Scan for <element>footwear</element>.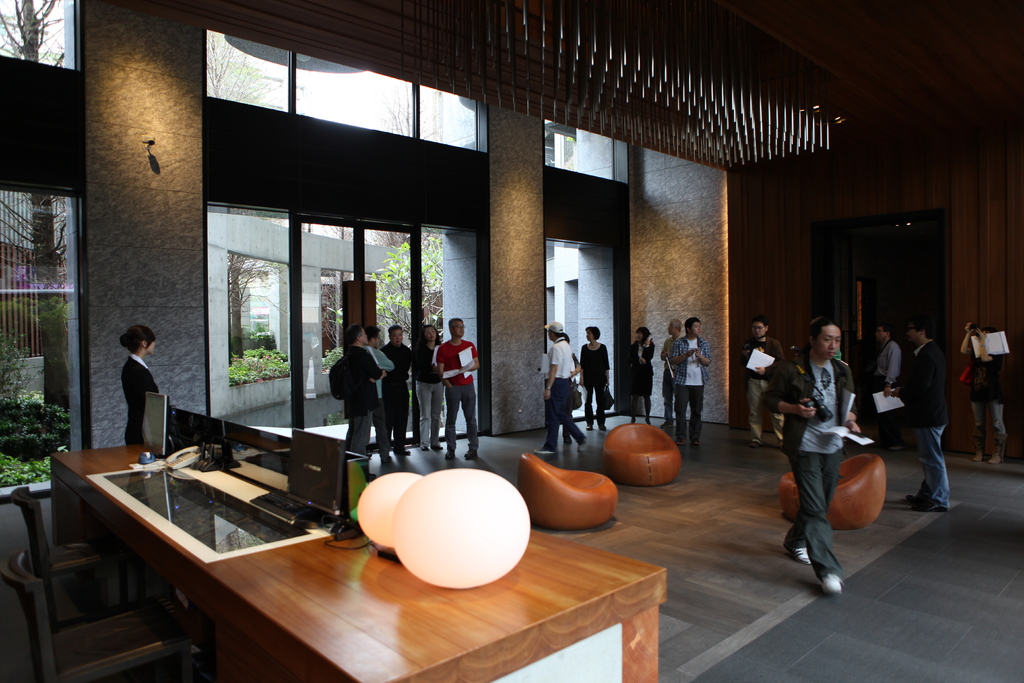
Scan result: crop(750, 436, 761, 446).
